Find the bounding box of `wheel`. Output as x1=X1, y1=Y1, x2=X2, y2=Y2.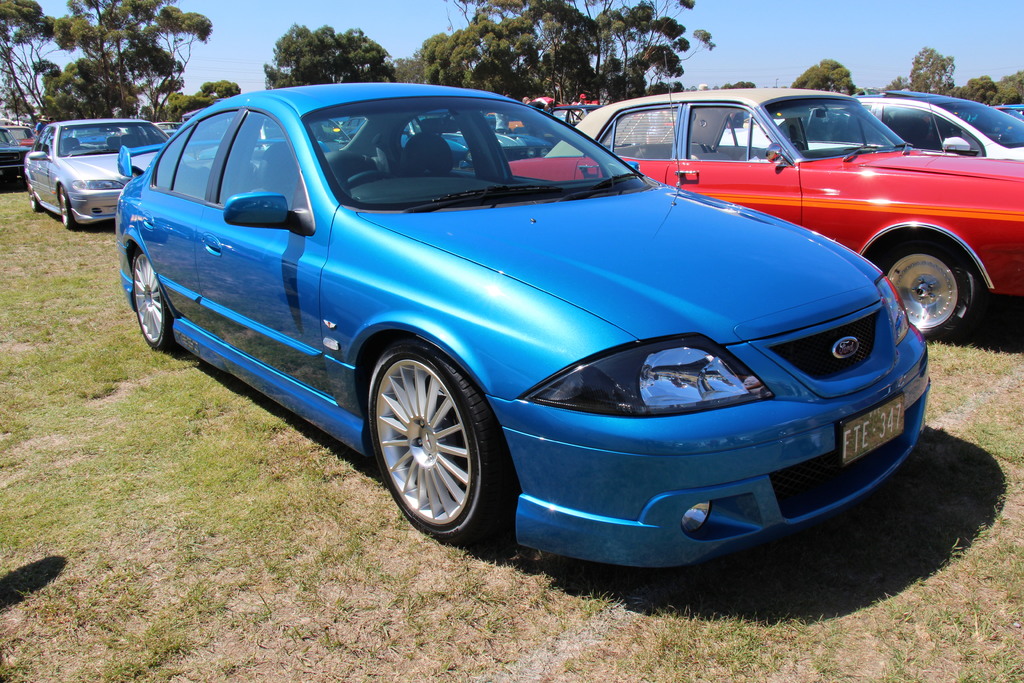
x1=867, y1=237, x2=980, y2=341.
